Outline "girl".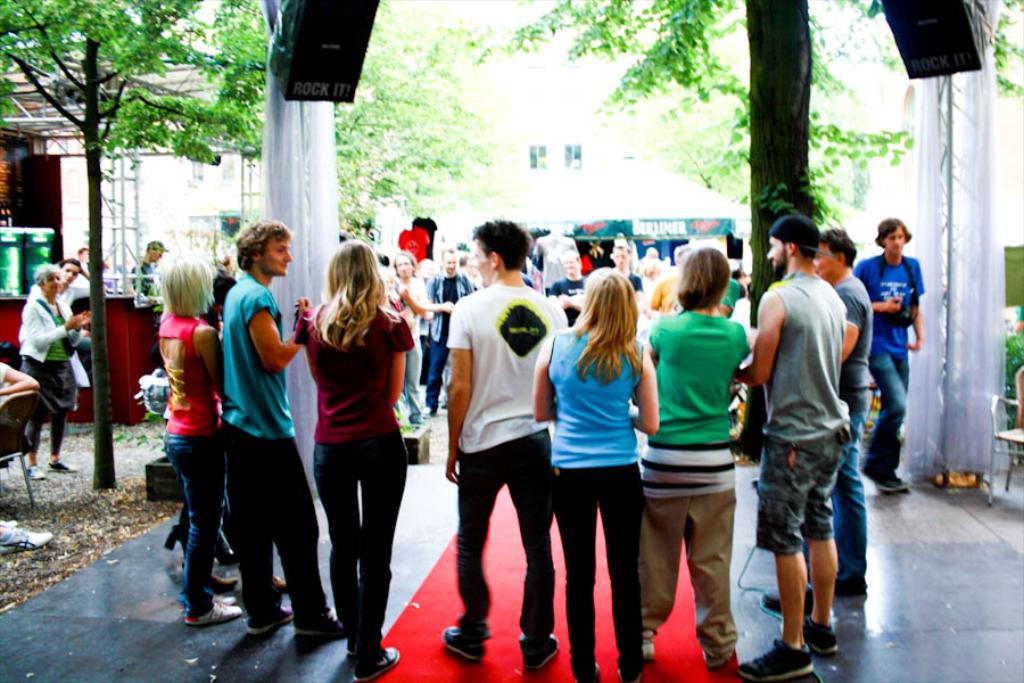
Outline: 292:237:415:682.
